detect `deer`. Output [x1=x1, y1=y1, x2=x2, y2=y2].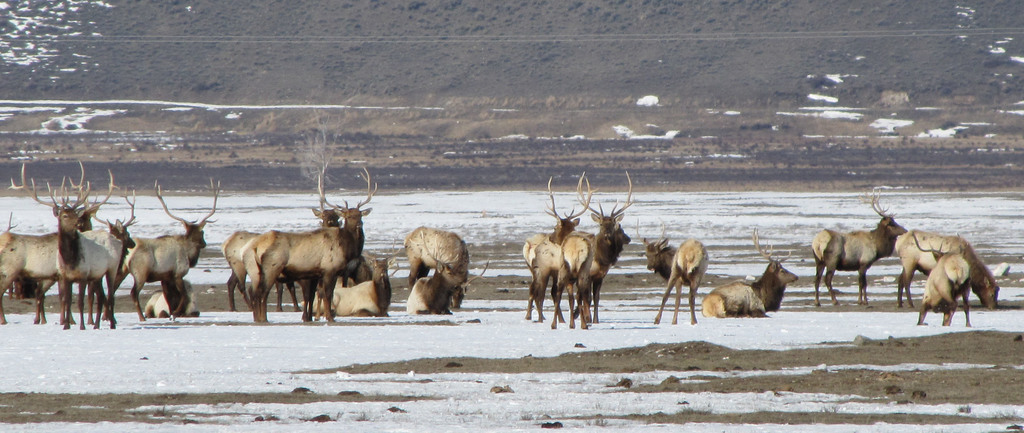
[x1=812, y1=192, x2=911, y2=306].
